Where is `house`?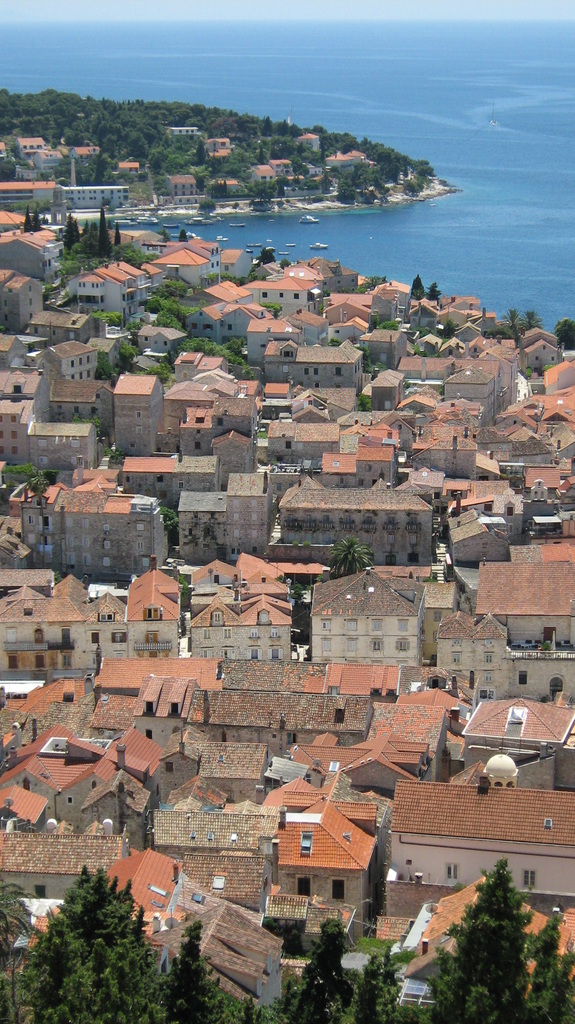
Rect(541, 401, 574, 422).
